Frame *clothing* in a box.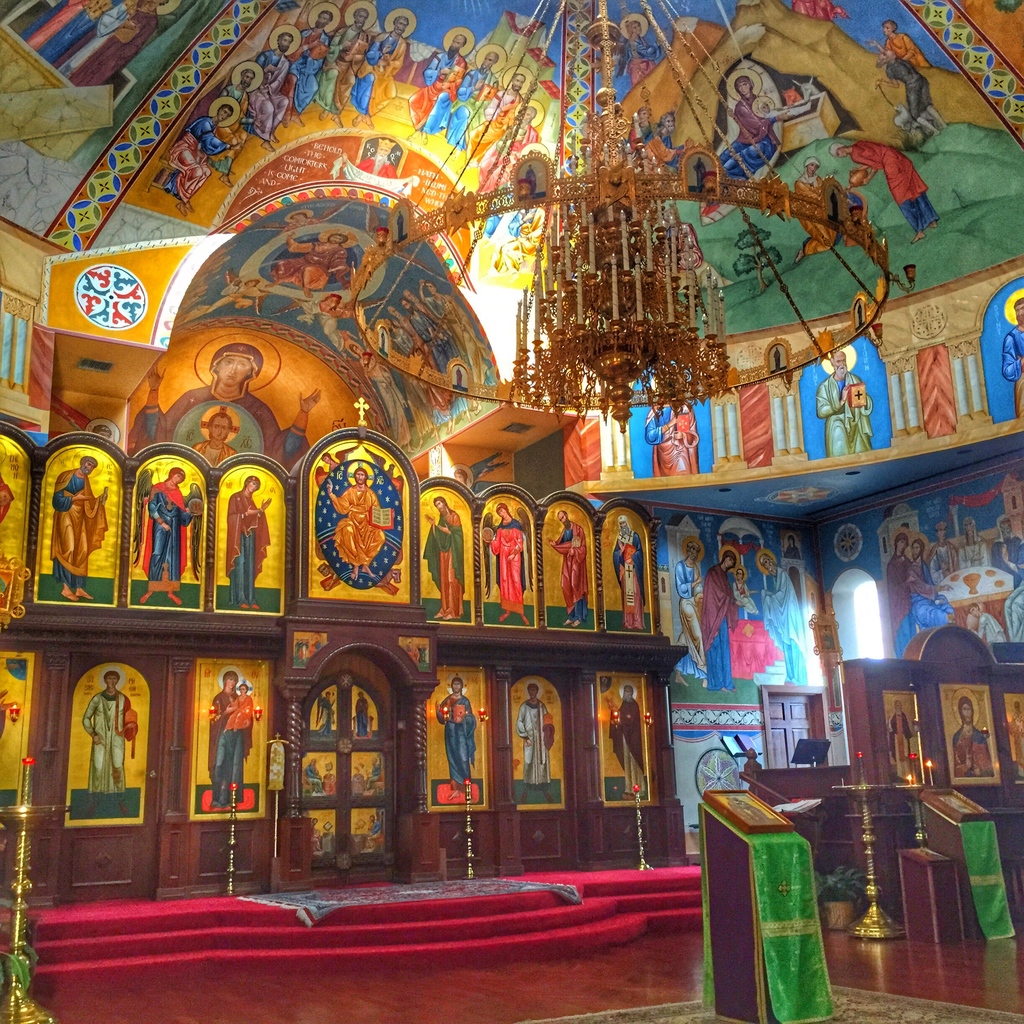
<region>351, 24, 410, 119</region>.
